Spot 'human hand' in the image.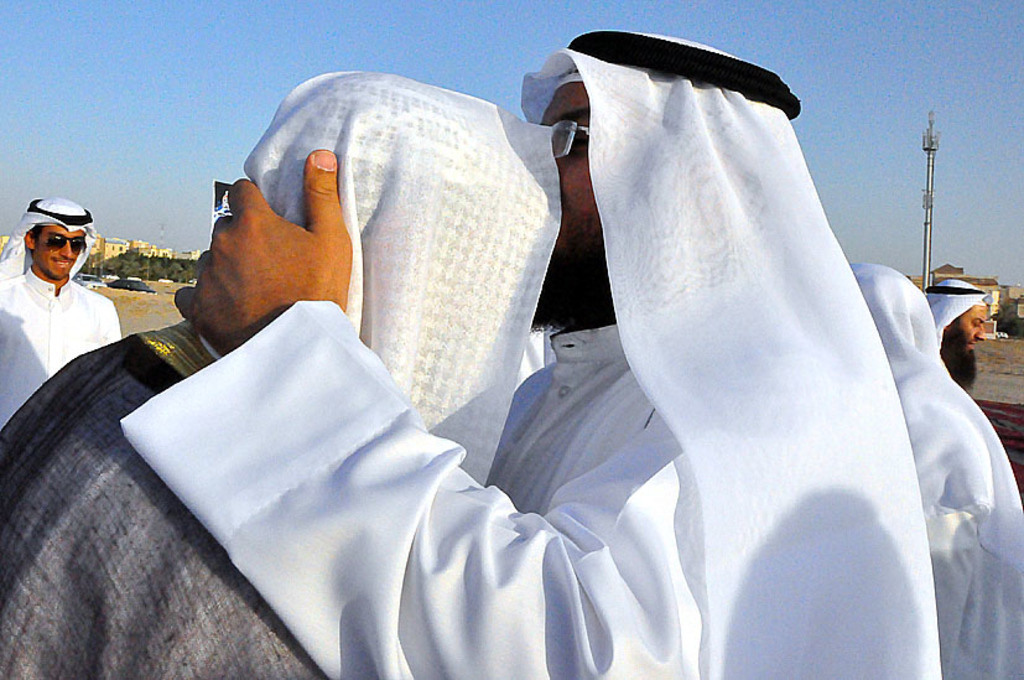
'human hand' found at [193,134,369,346].
